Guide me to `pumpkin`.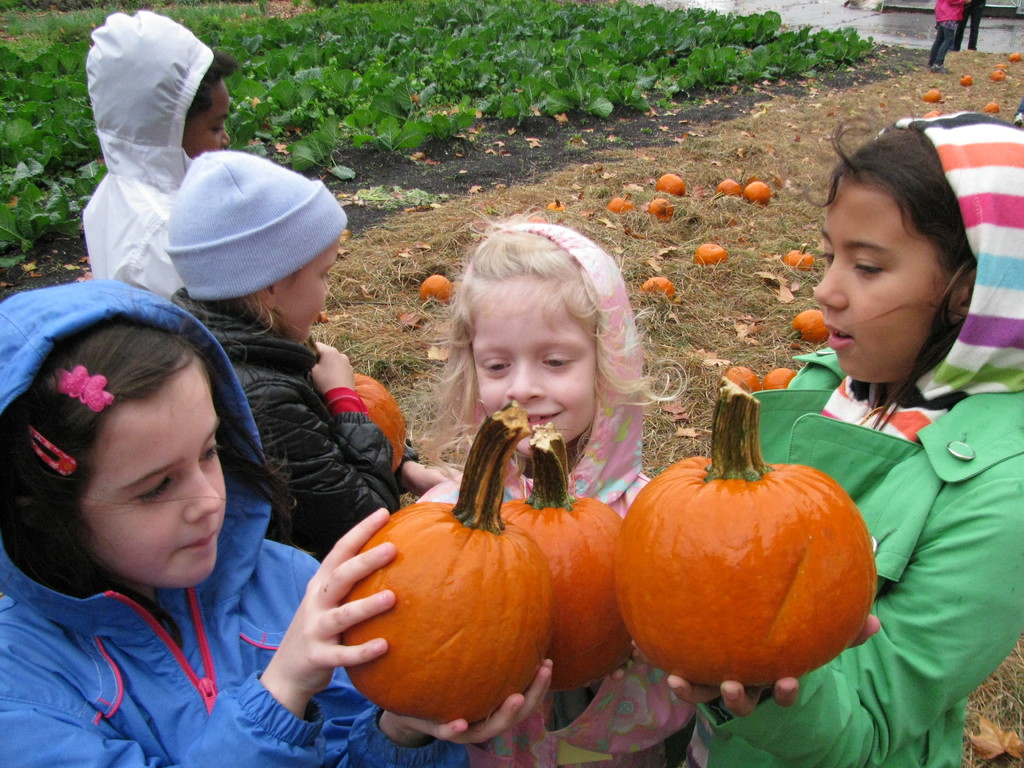
Guidance: pyautogui.locateOnScreen(742, 177, 774, 209).
